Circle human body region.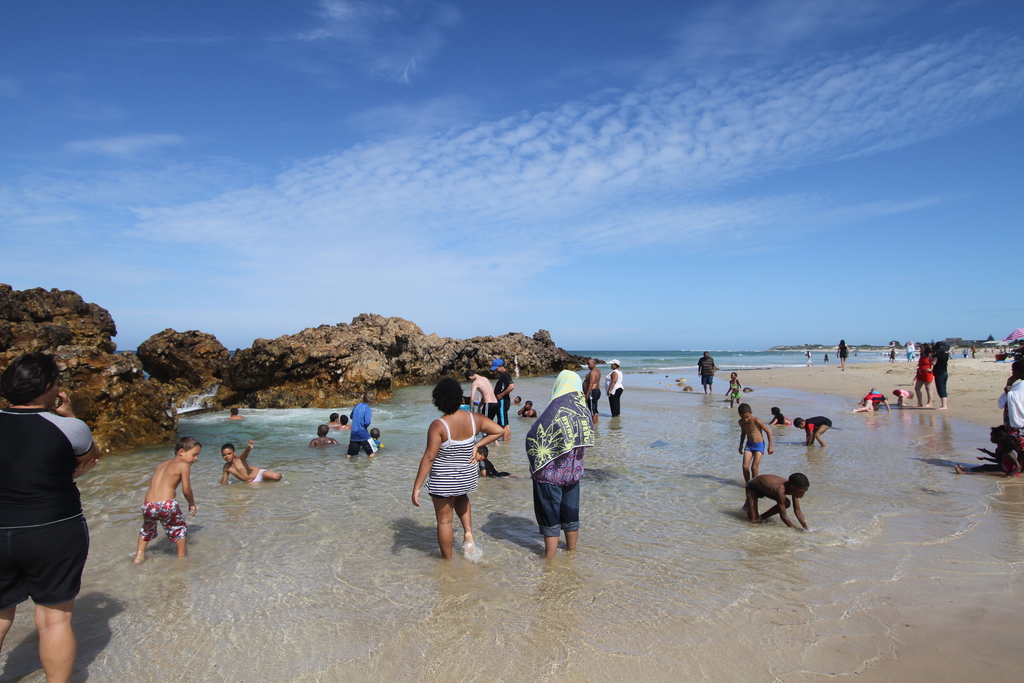
Region: locate(913, 347, 935, 412).
